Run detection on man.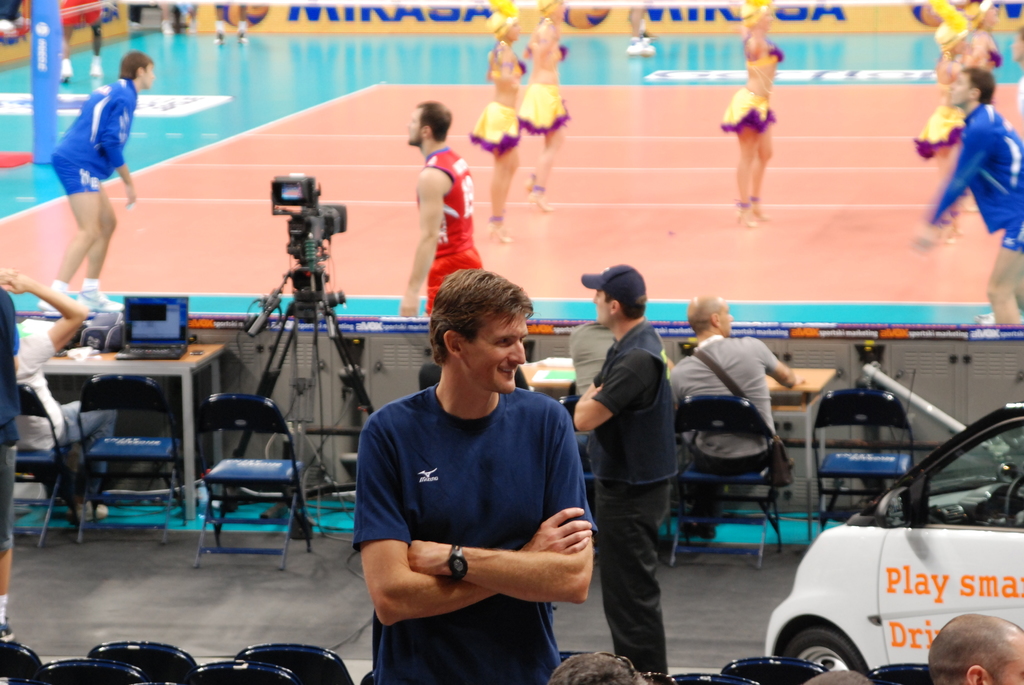
Result: 339,258,606,664.
